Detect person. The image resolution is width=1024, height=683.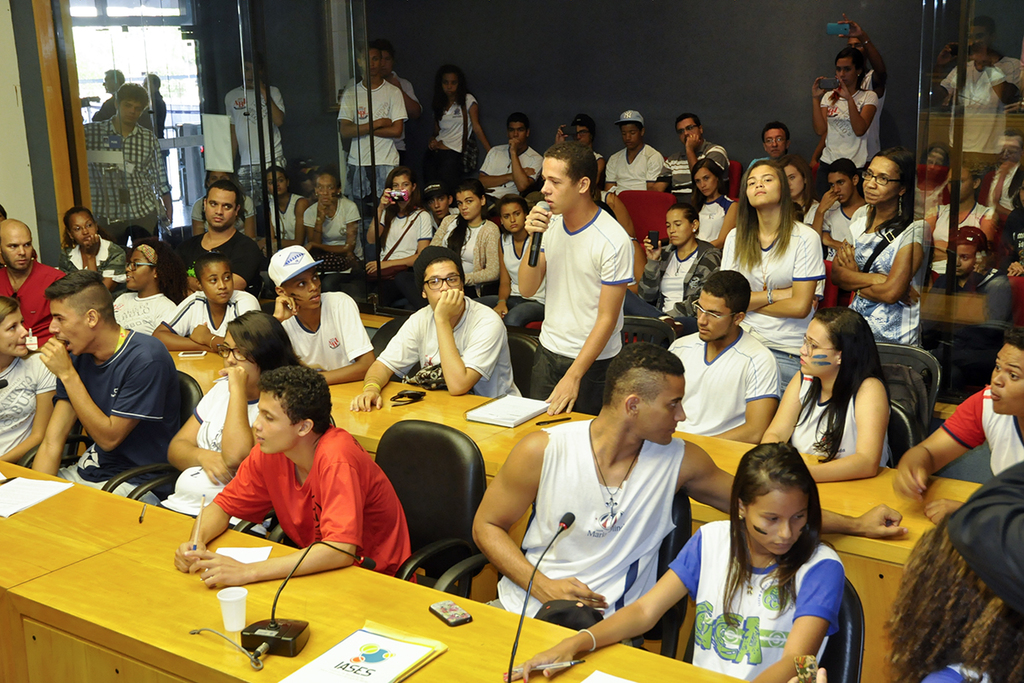
locate(717, 158, 817, 393).
